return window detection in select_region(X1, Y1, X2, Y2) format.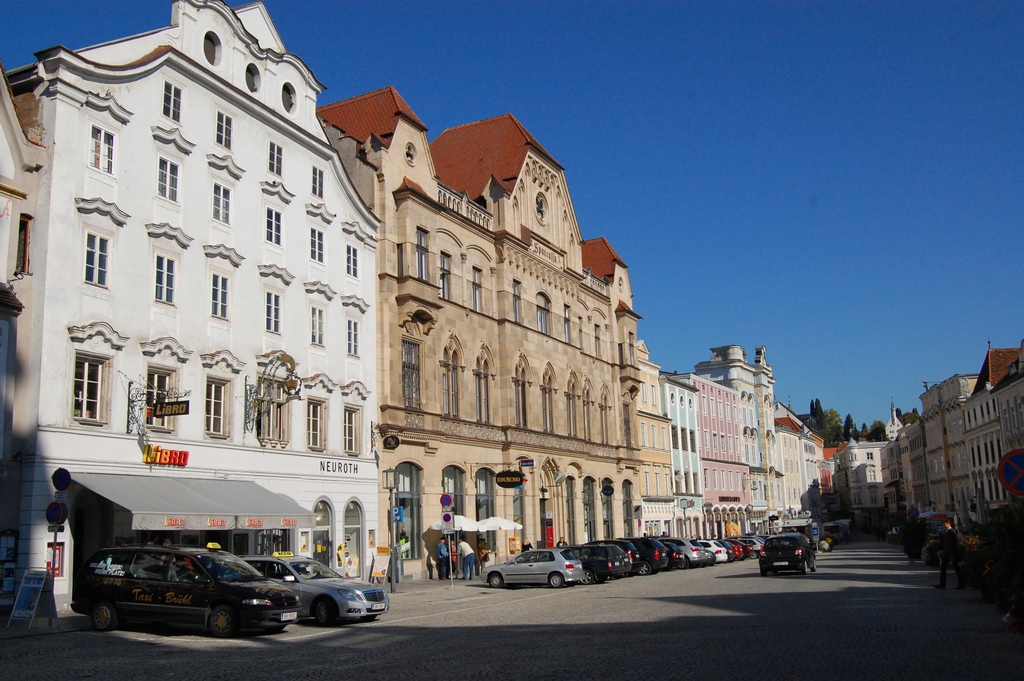
select_region(76, 343, 104, 425).
